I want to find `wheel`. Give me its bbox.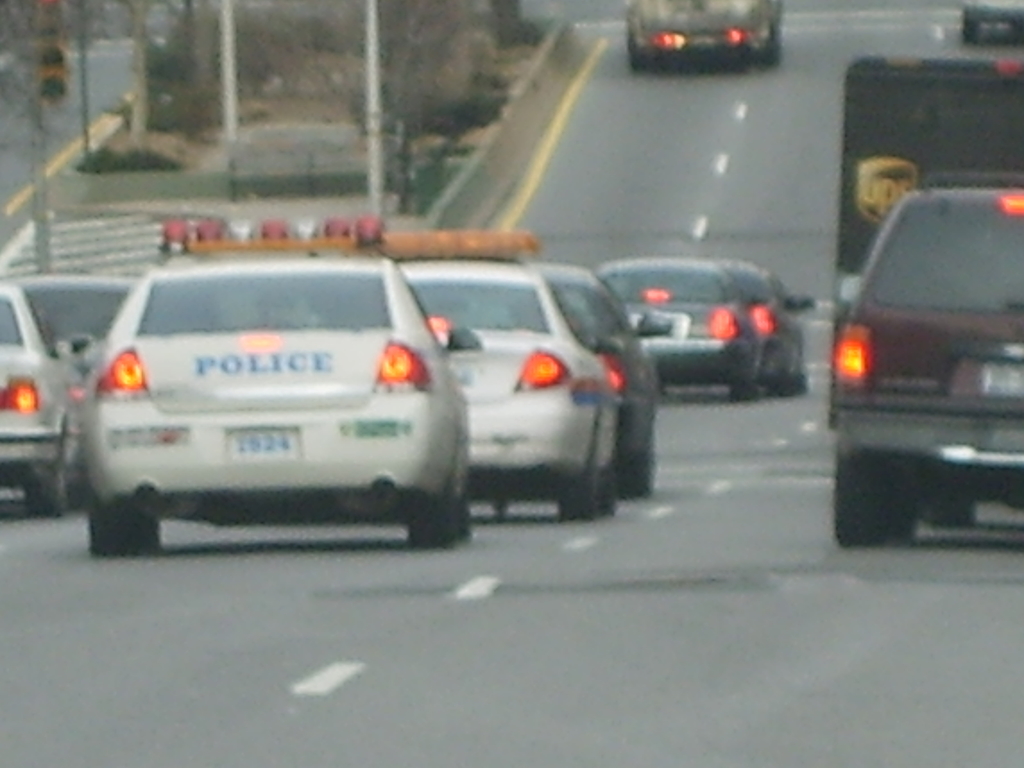
x1=68 y1=455 x2=91 y2=508.
